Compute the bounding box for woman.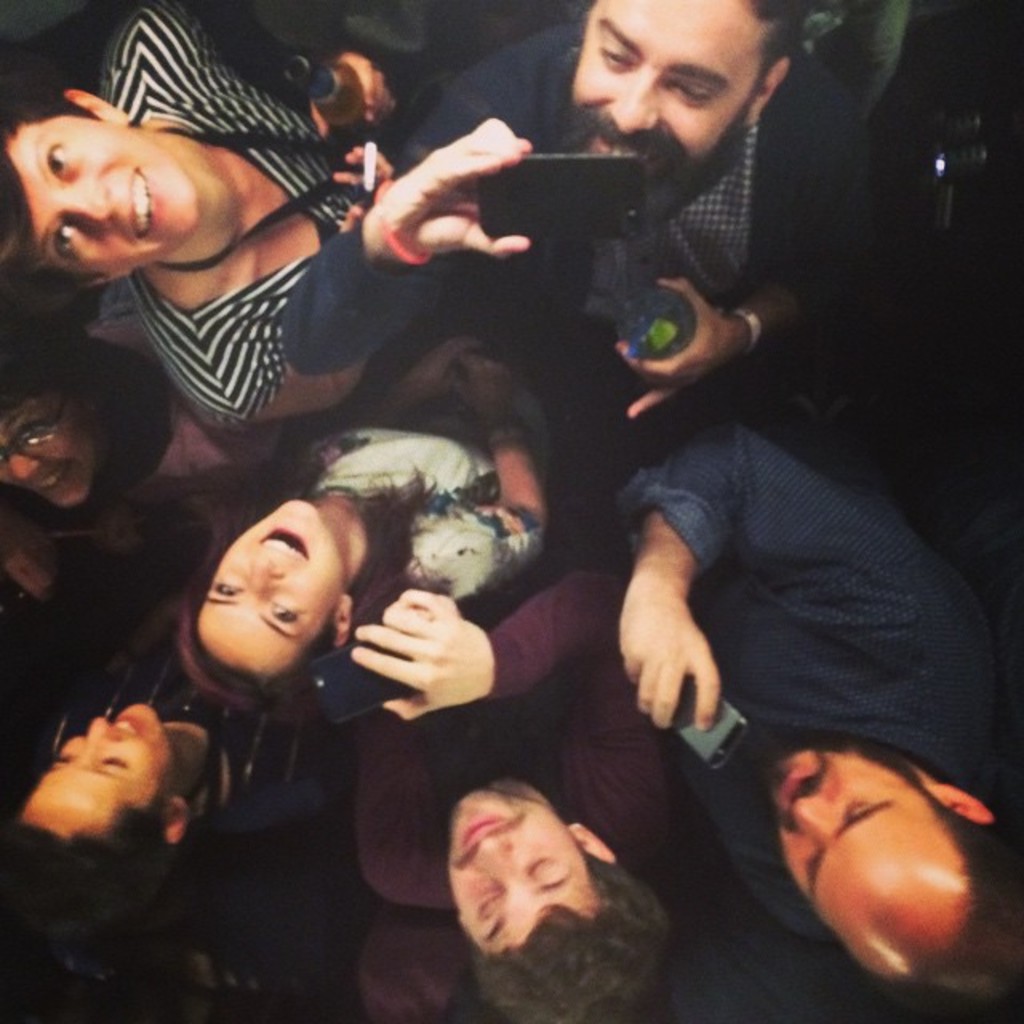
box(0, 590, 309, 968).
